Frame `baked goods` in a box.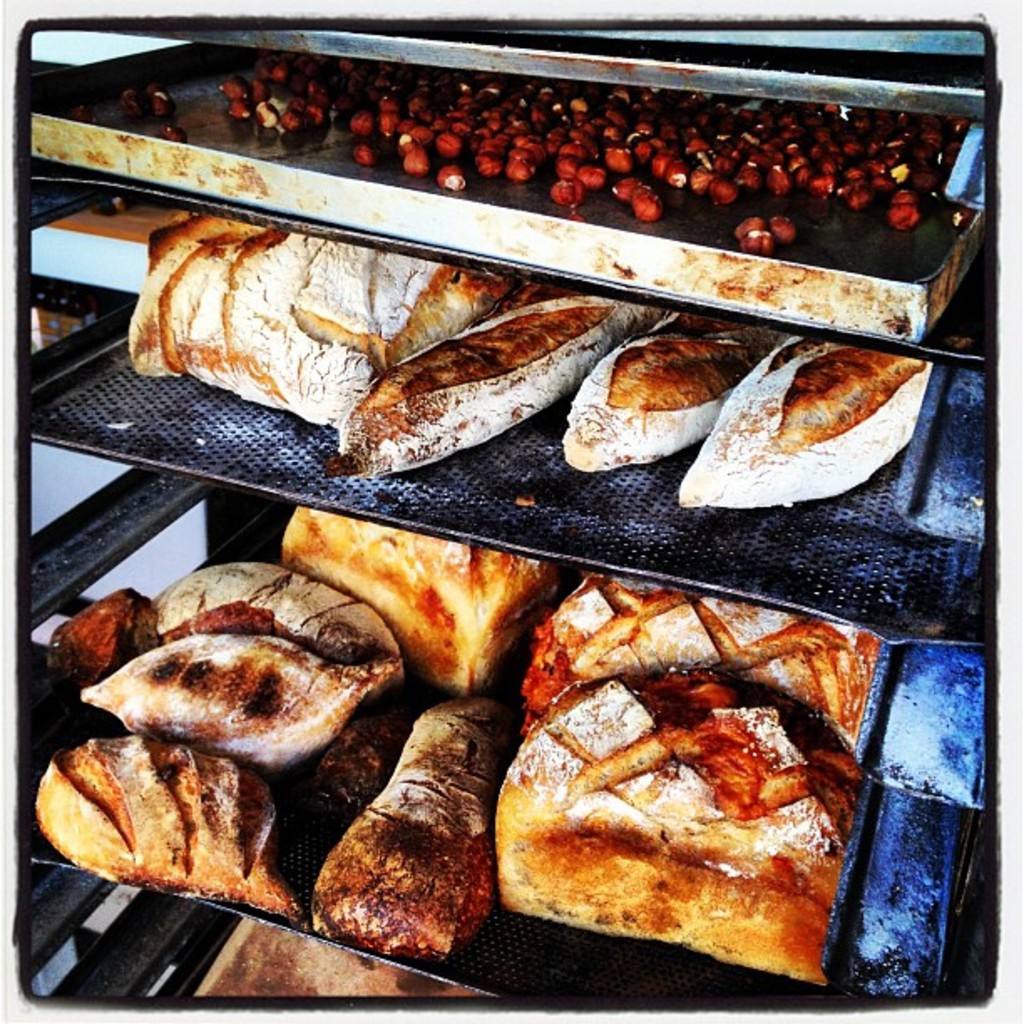
locate(306, 703, 512, 965).
